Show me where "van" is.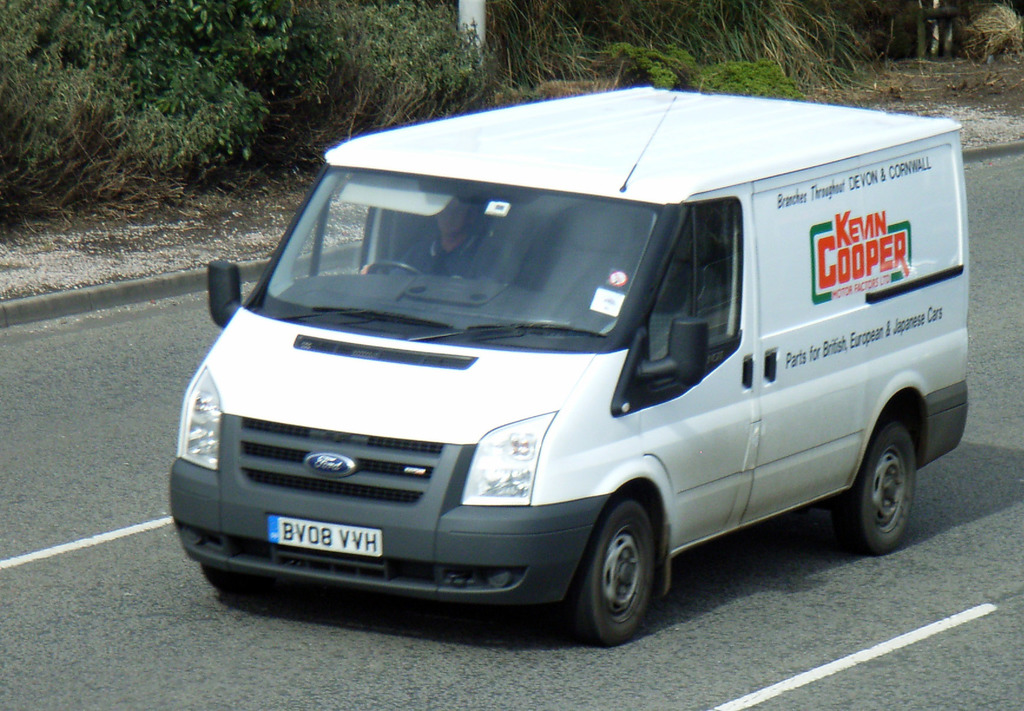
"van" is at select_region(166, 85, 971, 642).
